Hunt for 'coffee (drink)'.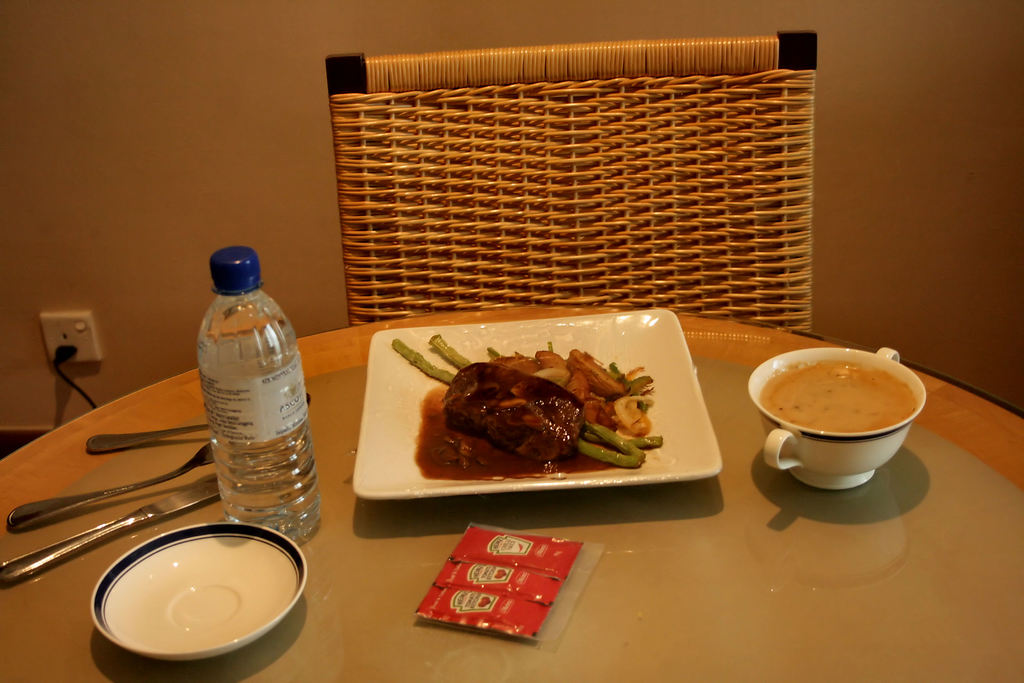
Hunted down at detection(760, 360, 911, 433).
